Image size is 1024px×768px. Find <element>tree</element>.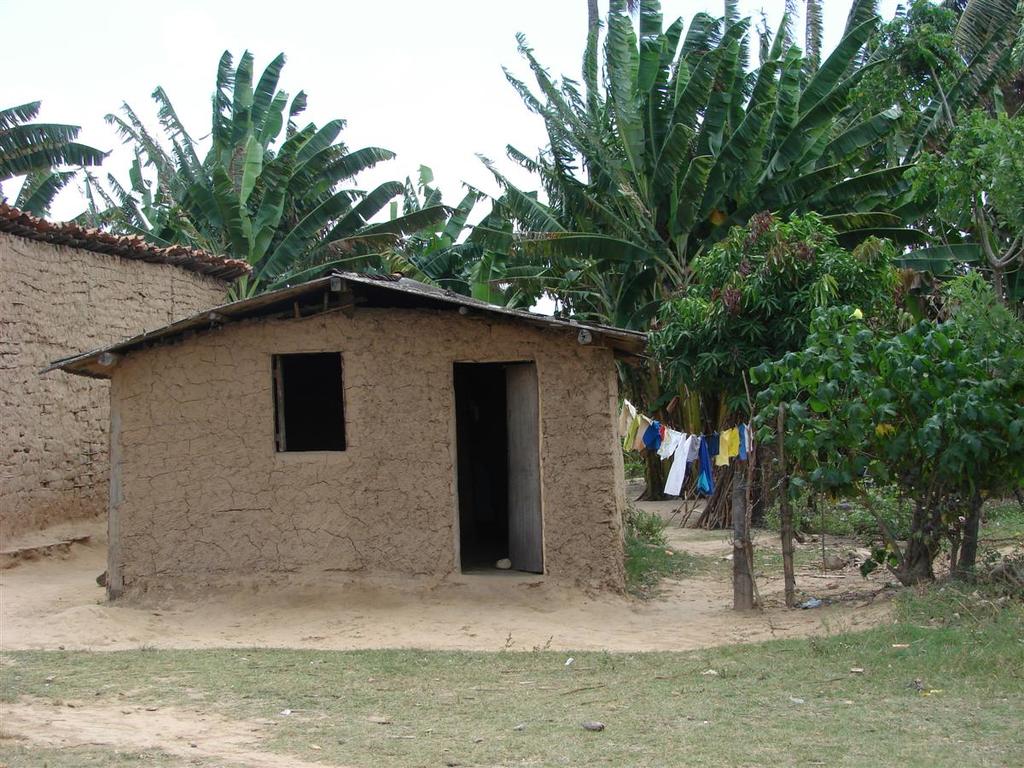
detection(97, 43, 398, 259).
